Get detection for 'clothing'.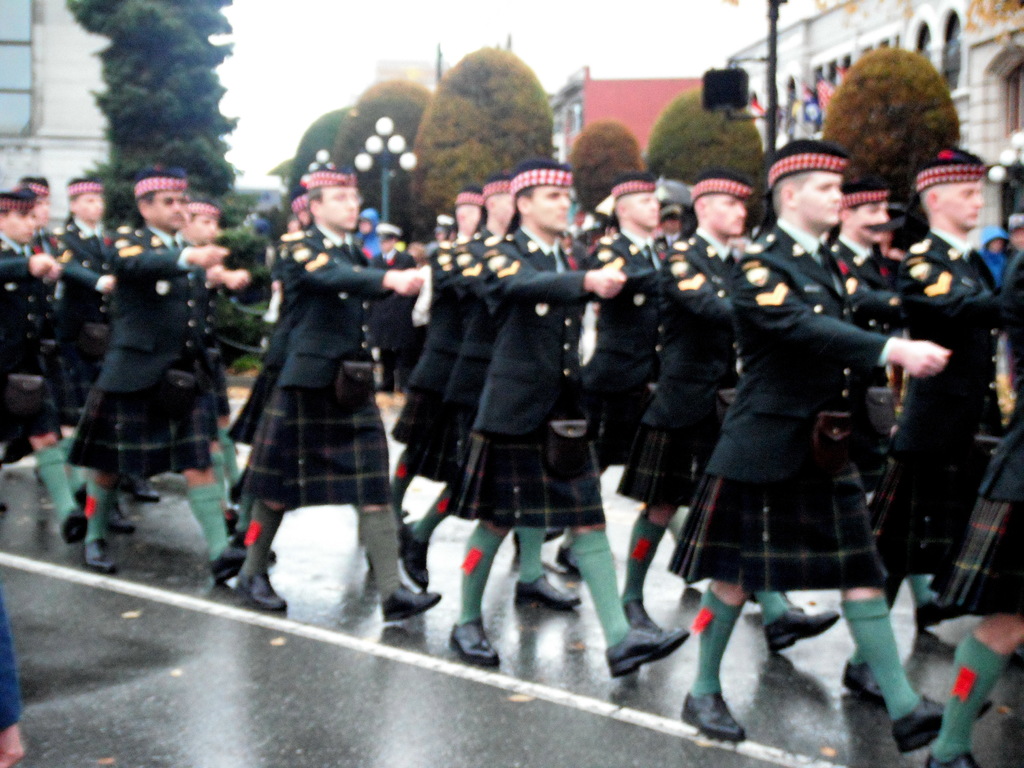
Detection: crop(0, 587, 20, 729).
